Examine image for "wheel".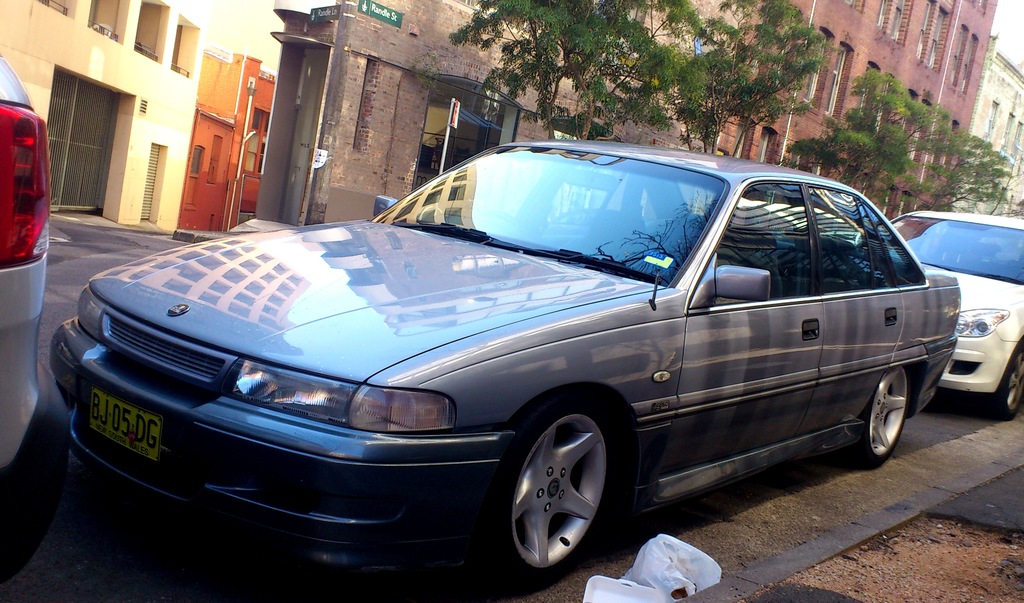
Examination result: 493, 408, 616, 576.
